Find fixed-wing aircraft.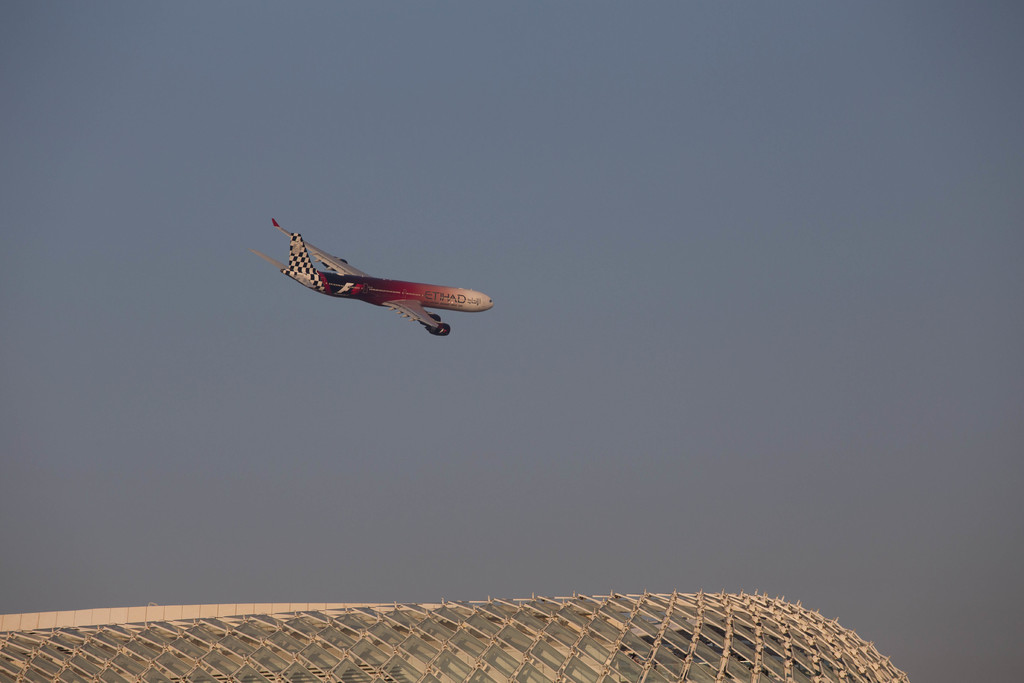
BBox(260, 219, 504, 342).
